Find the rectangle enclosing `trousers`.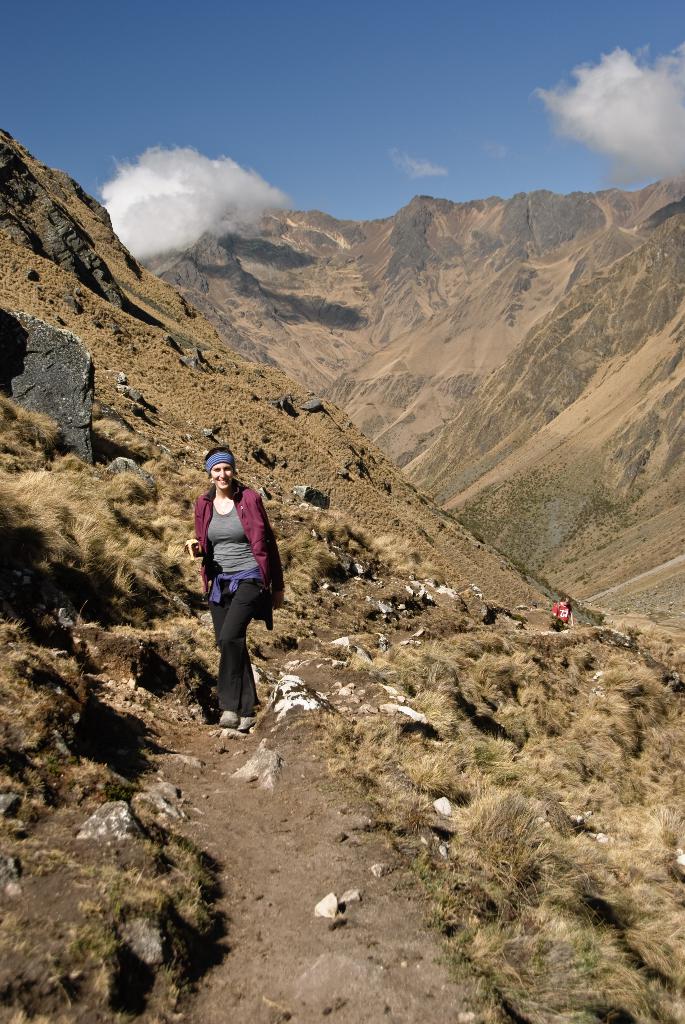
205, 584, 266, 711.
